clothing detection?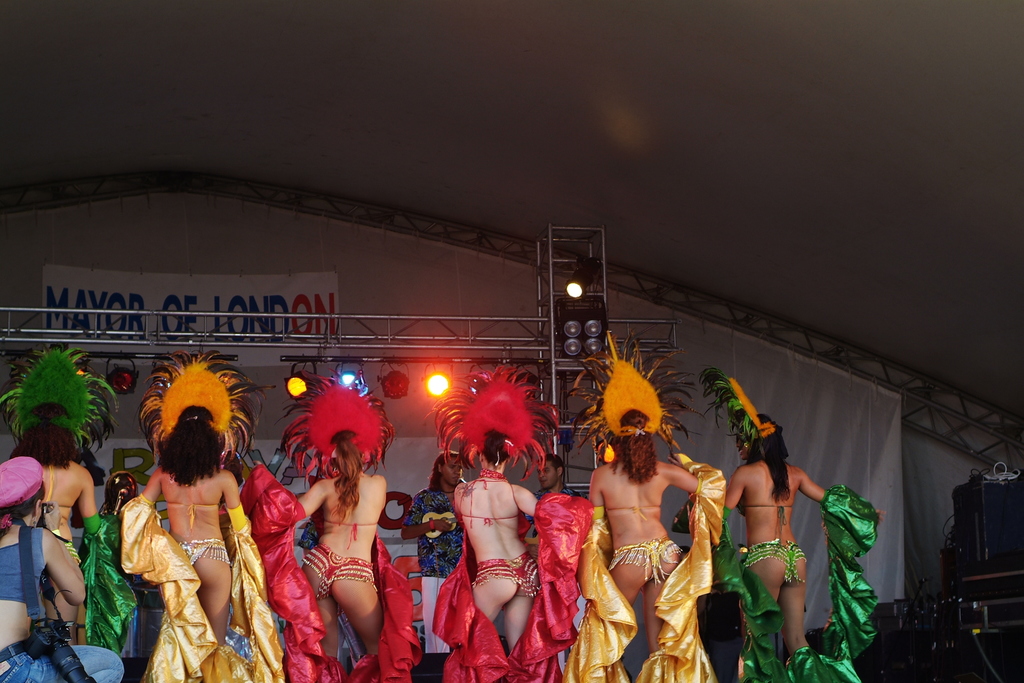
crop(239, 463, 425, 682)
